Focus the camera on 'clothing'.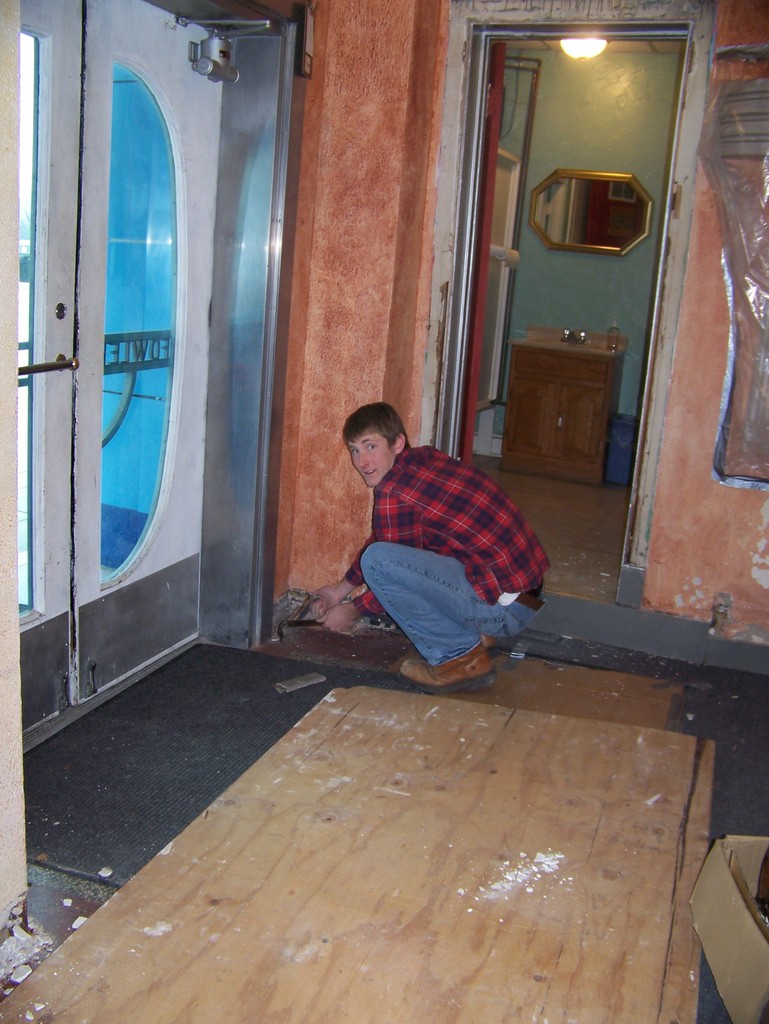
Focus region: x1=325, y1=415, x2=551, y2=634.
